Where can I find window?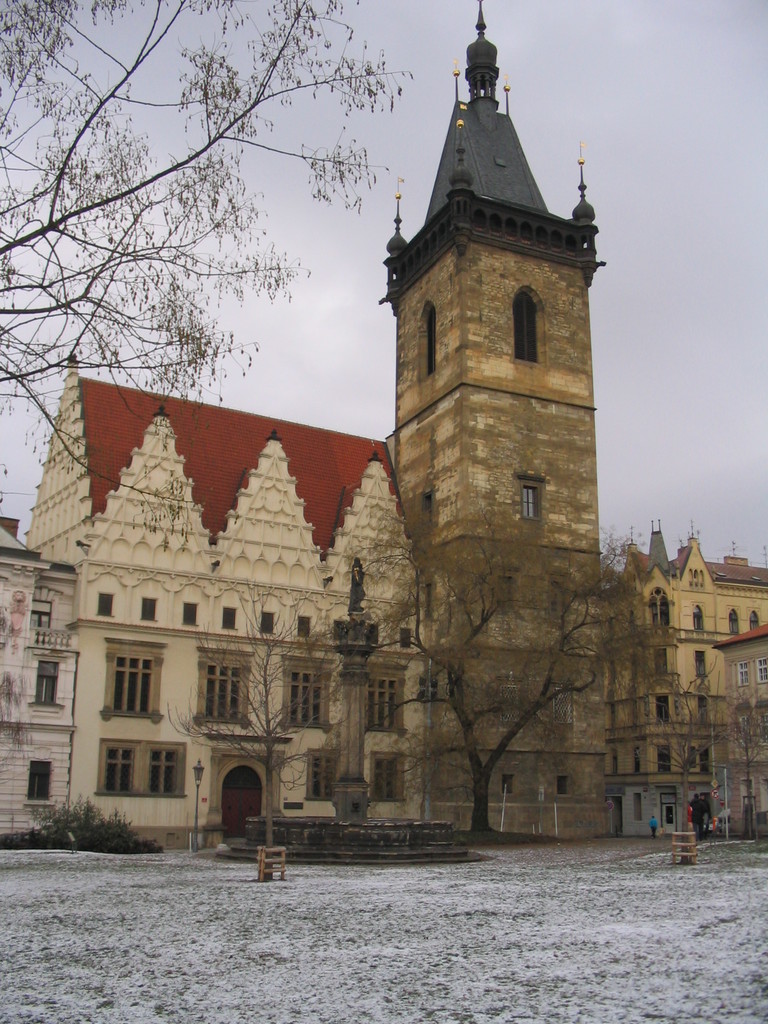
You can find it at <region>692, 607, 706, 633</region>.
